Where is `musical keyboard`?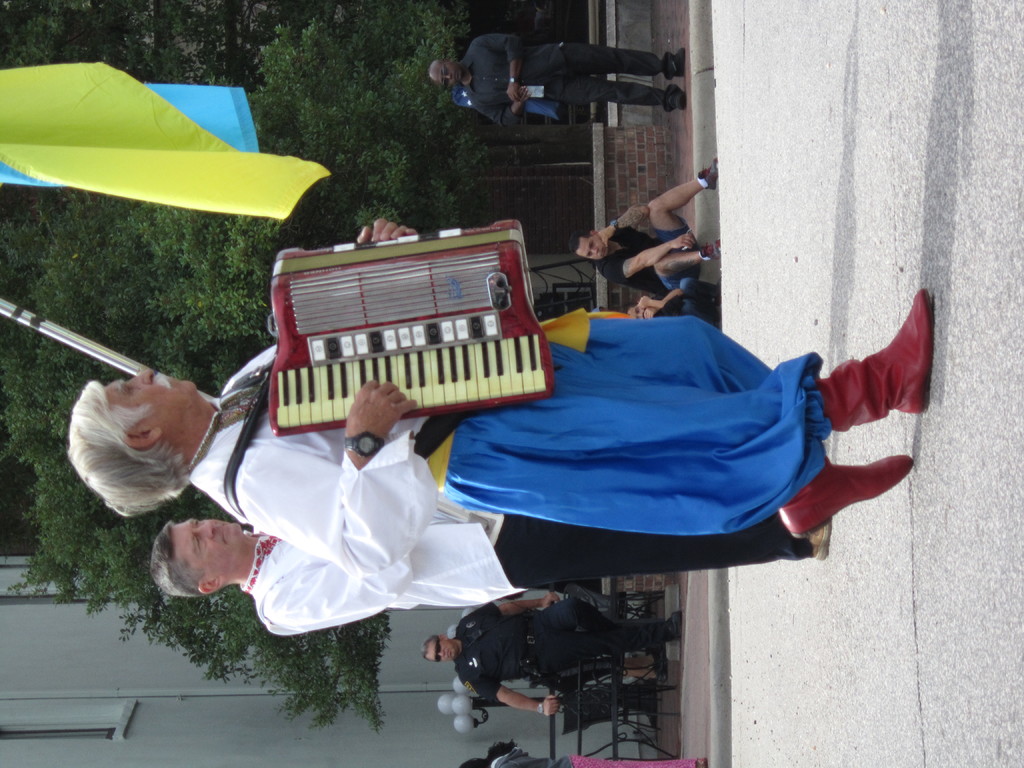
[x1=276, y1=332, x2=548, y2=429].
